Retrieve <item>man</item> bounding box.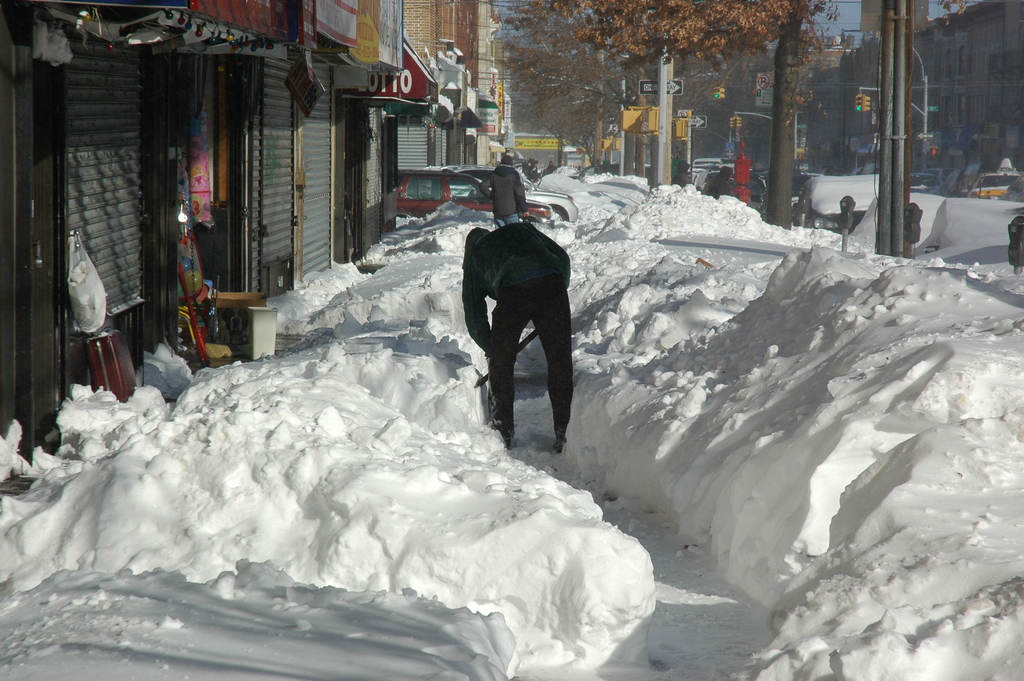
Bounding box: pyautogui.locateOnScreen(669, 159, 690, 184).
